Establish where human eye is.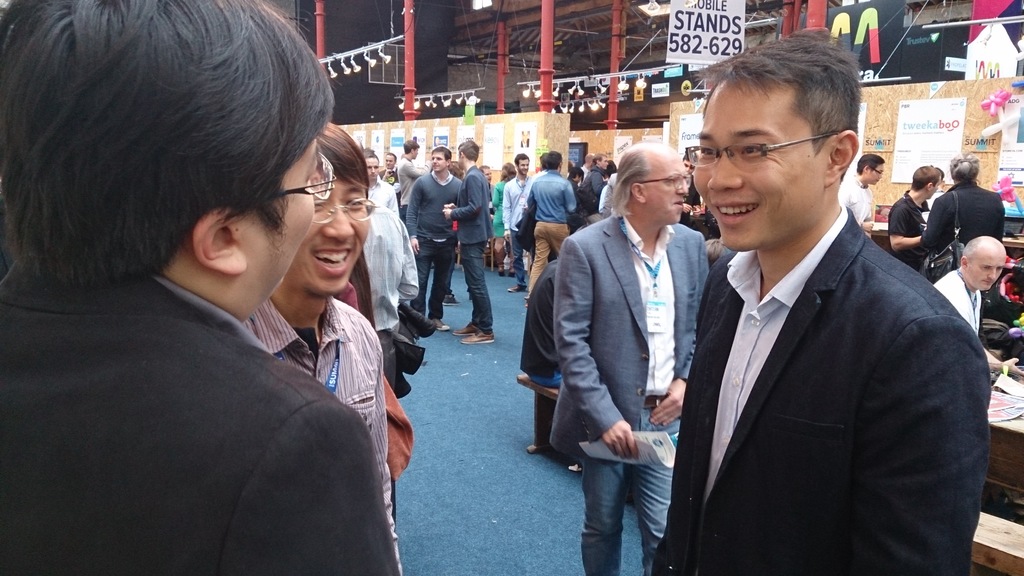
Established at 696,142,721,161.
